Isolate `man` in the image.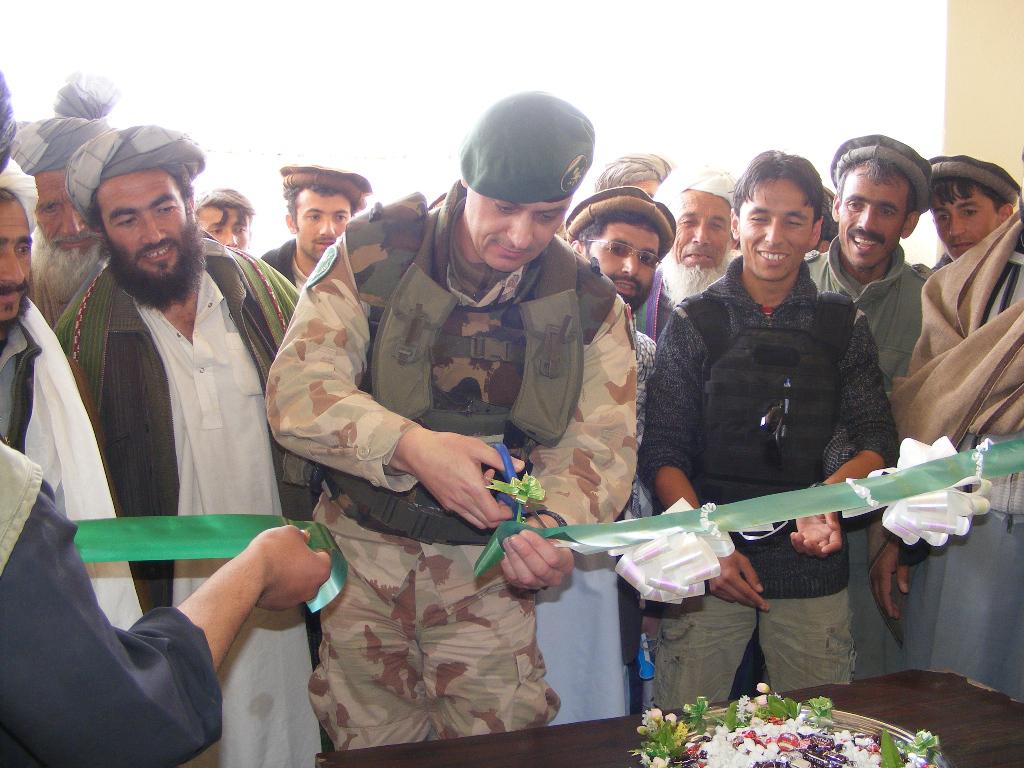
Isolated region: (258,157,377,292).
